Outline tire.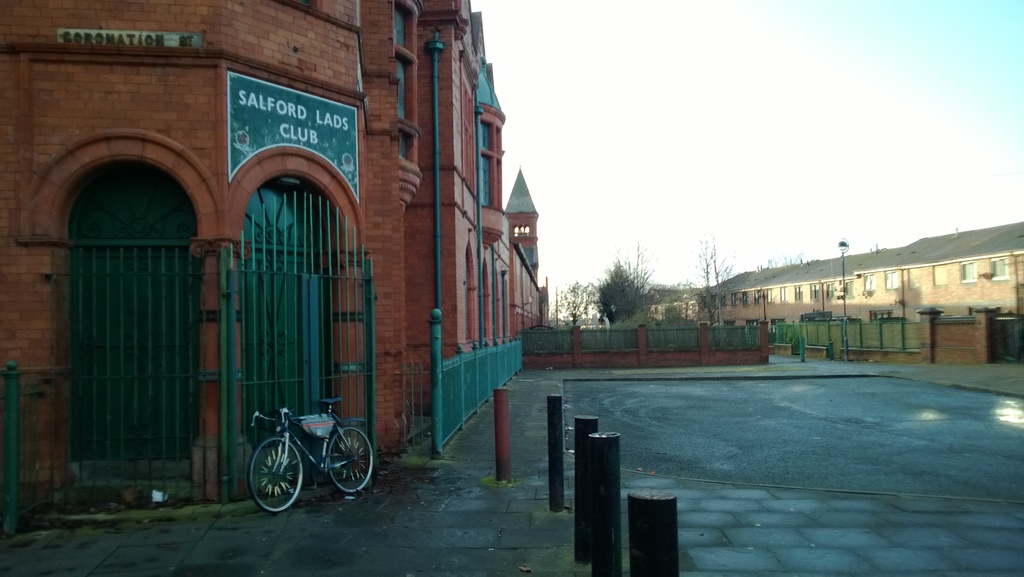
Outline: 328,428,374,498.
